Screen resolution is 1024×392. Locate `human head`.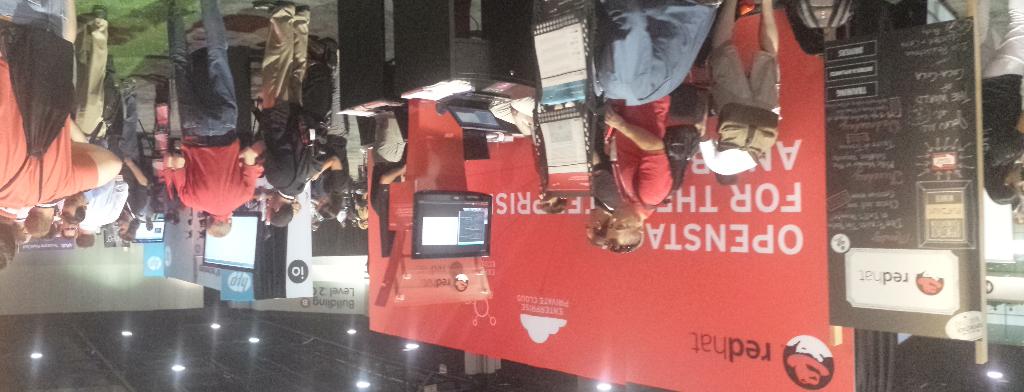
Rect(316, 197, 341, 219).
